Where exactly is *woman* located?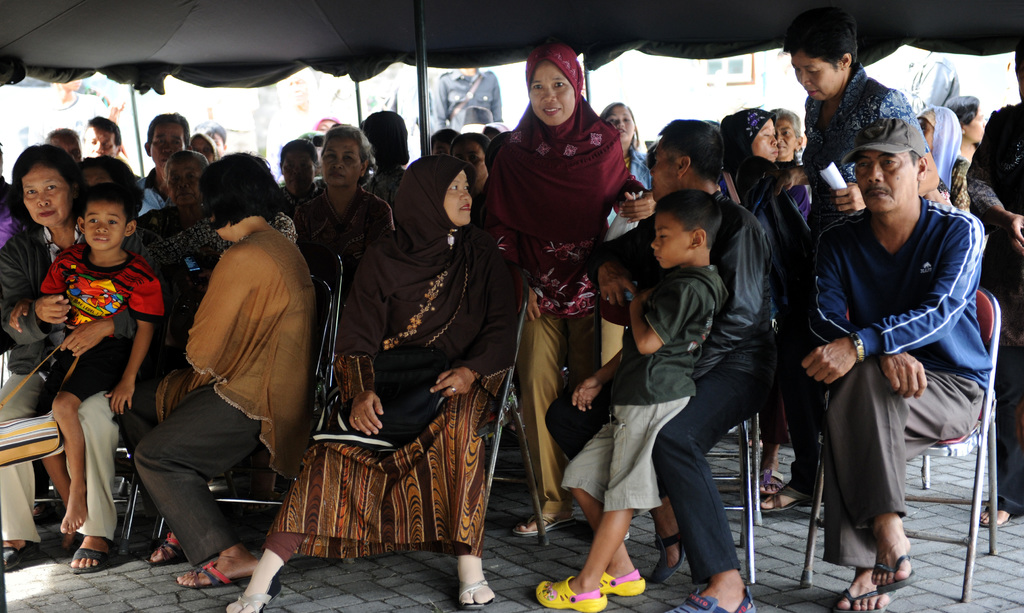
Its bounding box is x1=190 y1=134 x2=218 y2=167.
